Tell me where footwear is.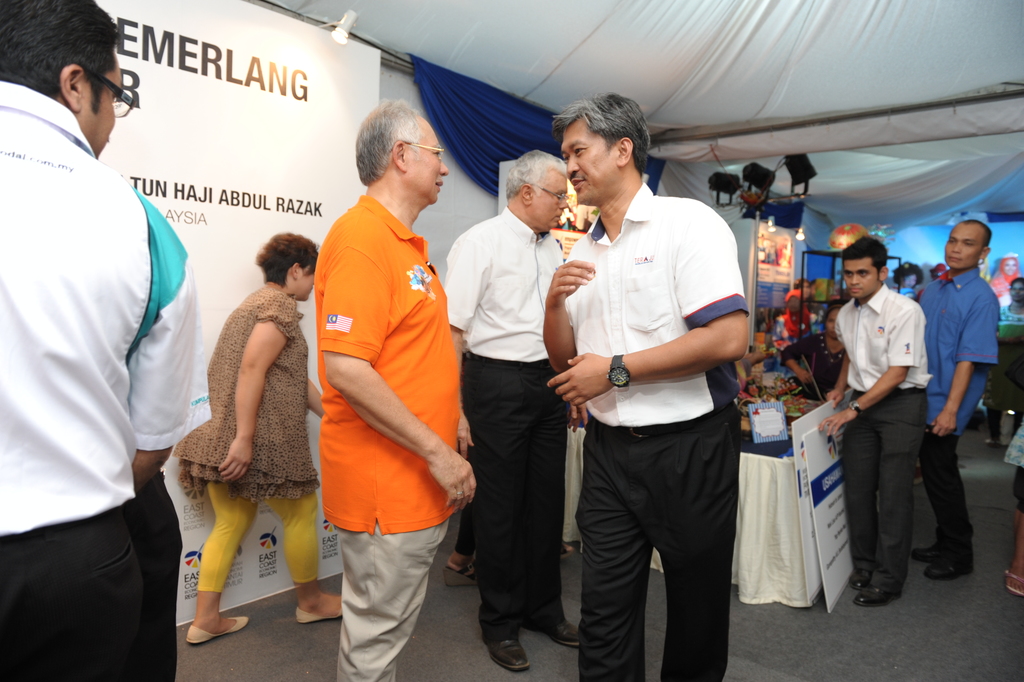
footwear is at 925,556,975,580.
